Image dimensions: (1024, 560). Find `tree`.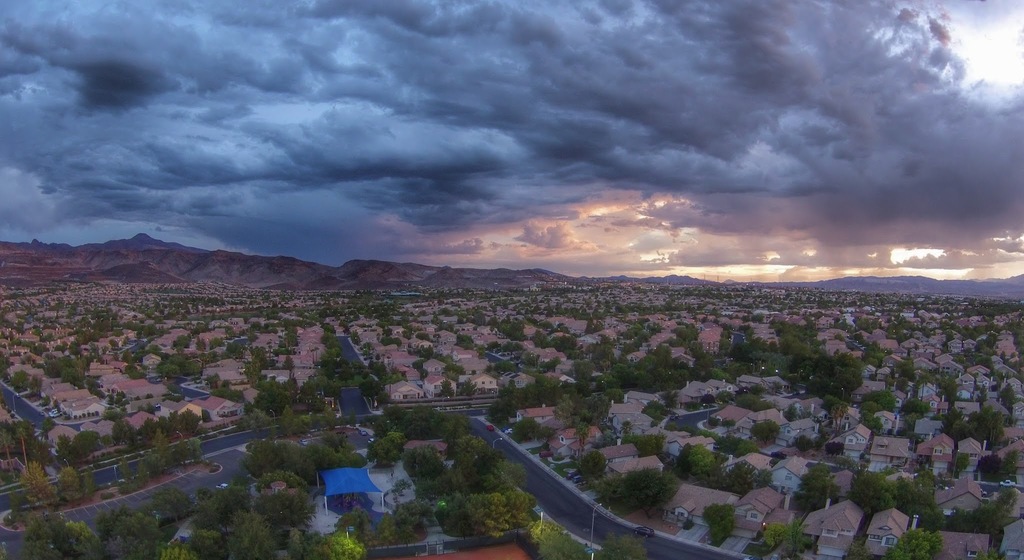
782:516:815:558.
